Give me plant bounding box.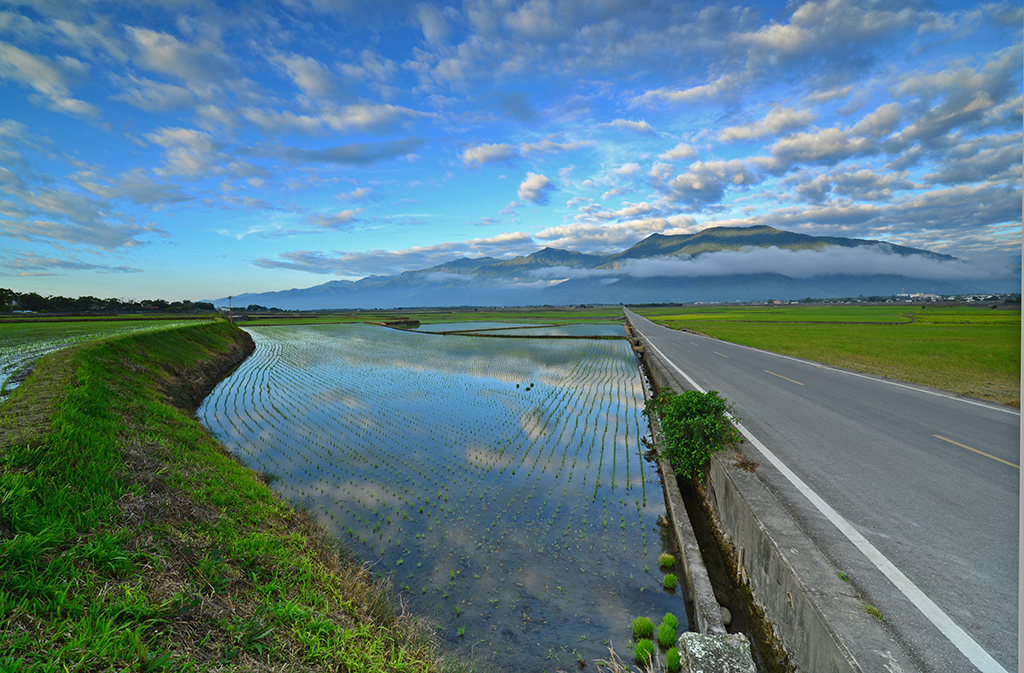
<region>658, 397, 738, 494</region>.
